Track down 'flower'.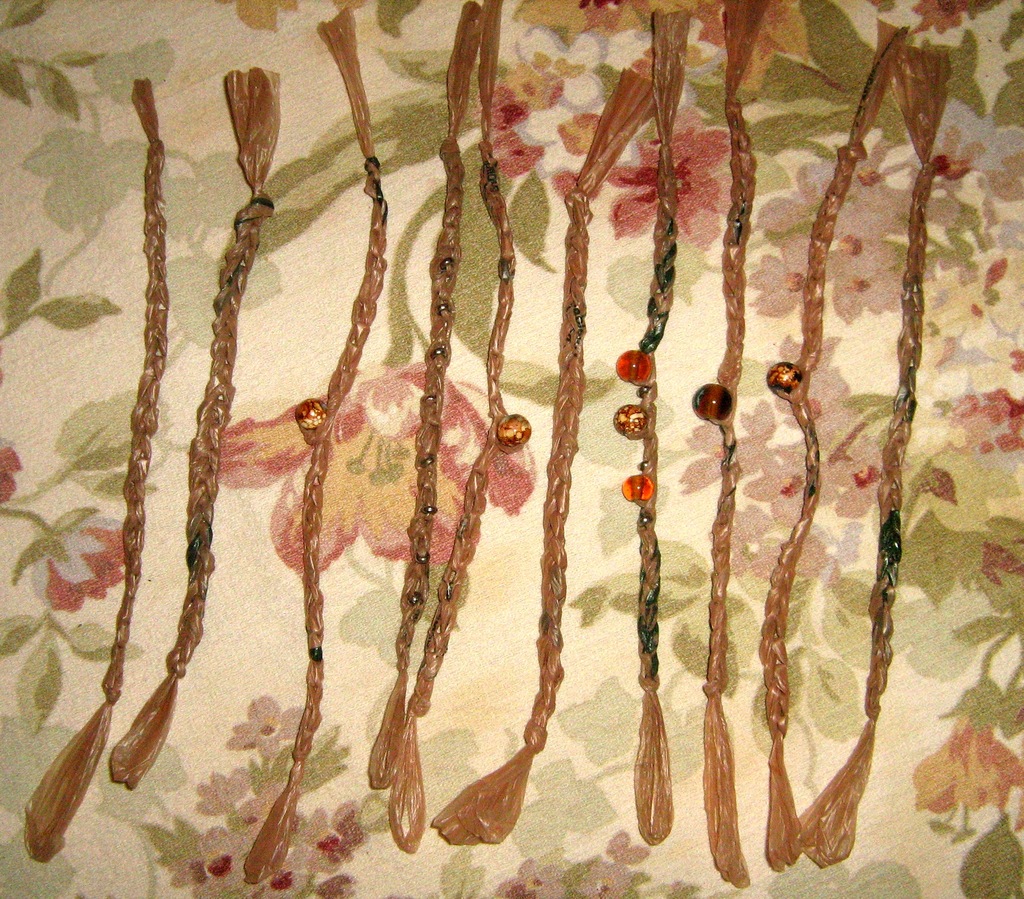
Tracked to detection(196, 770, 253, 819).
